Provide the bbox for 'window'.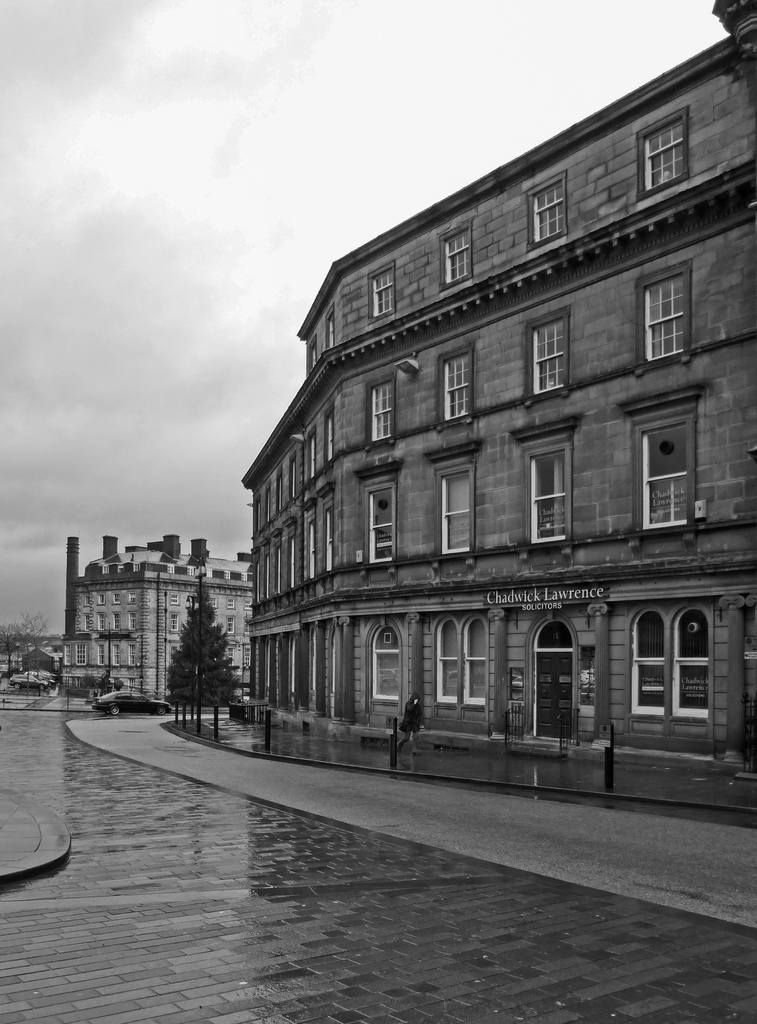
507:413:587:545.
